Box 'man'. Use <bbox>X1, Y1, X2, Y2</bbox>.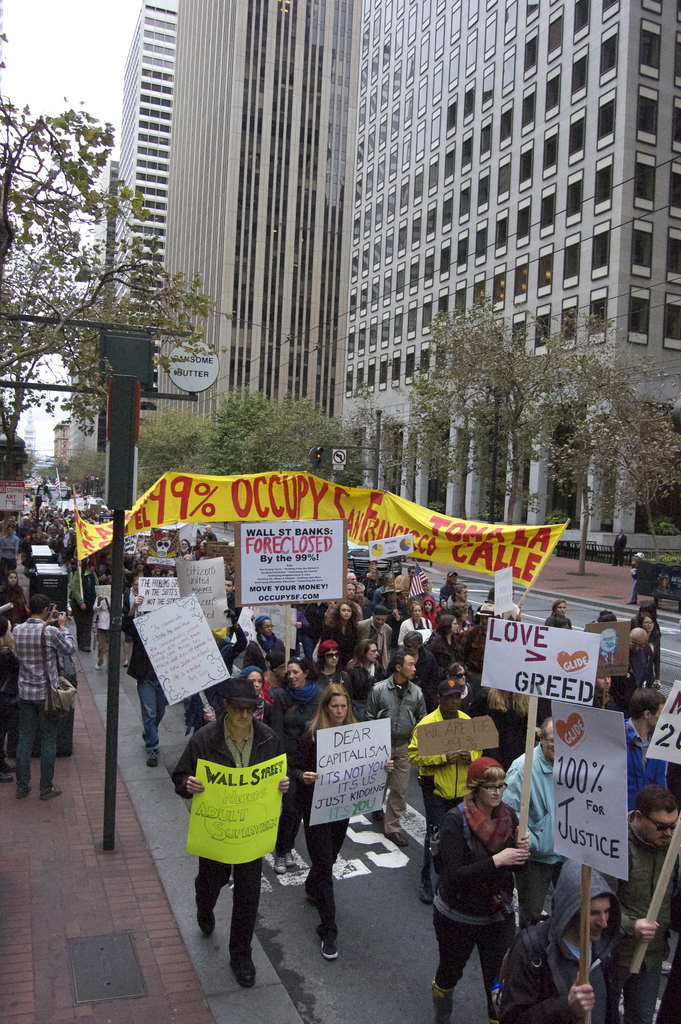
<bbox>404, 566, 417, 580</bbox>.
